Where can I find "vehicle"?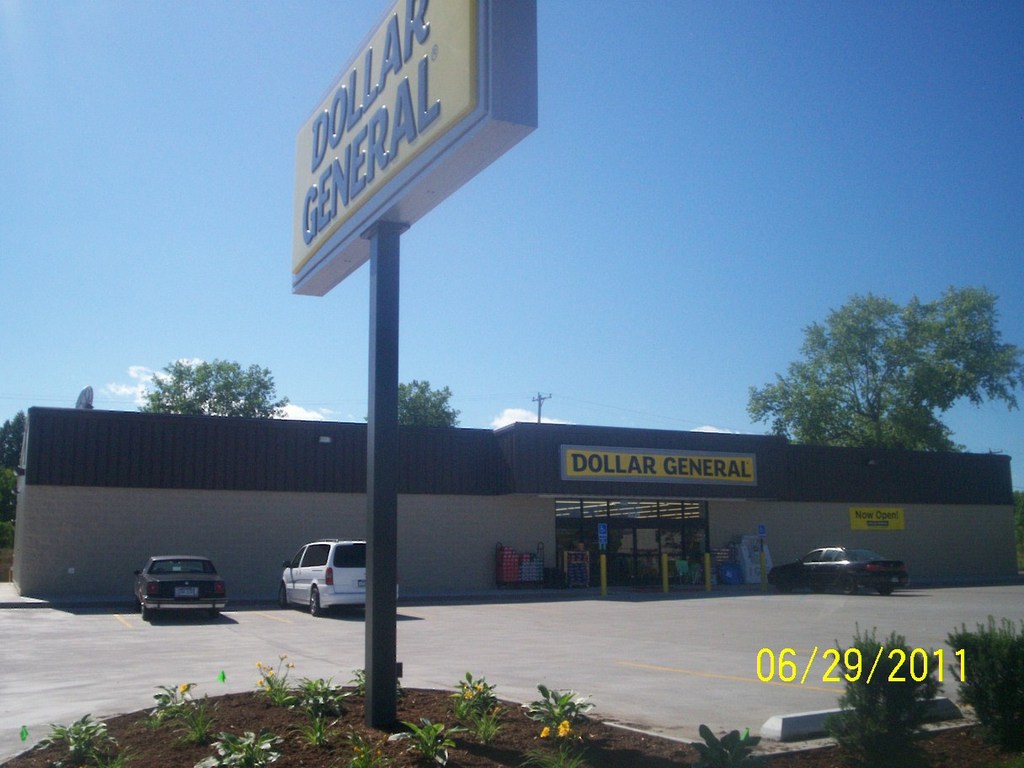
You can find it at Rect(767, 546, 910, 591).
